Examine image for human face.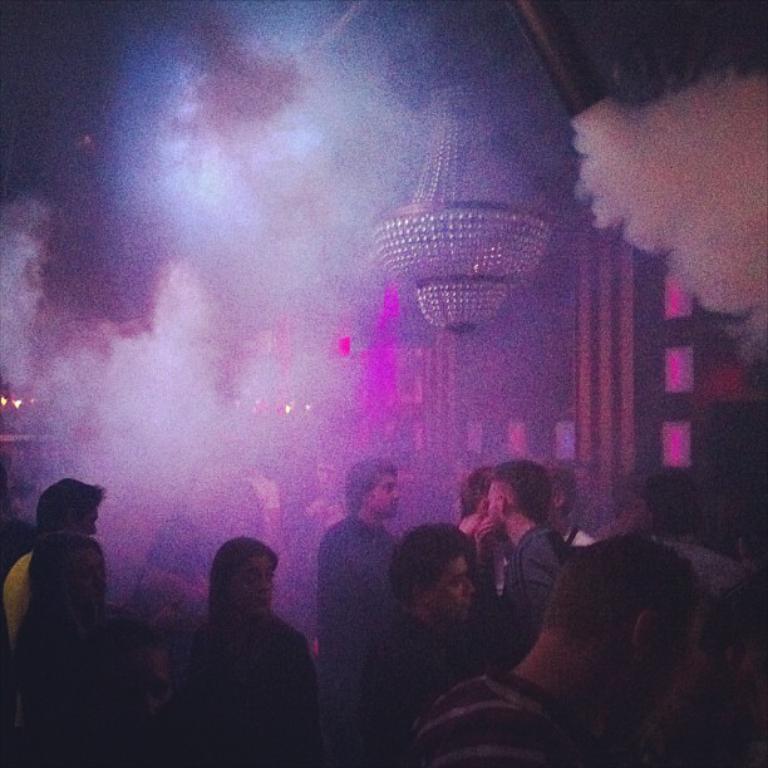
Examination result: Rect(439, 548, 474, 622).
